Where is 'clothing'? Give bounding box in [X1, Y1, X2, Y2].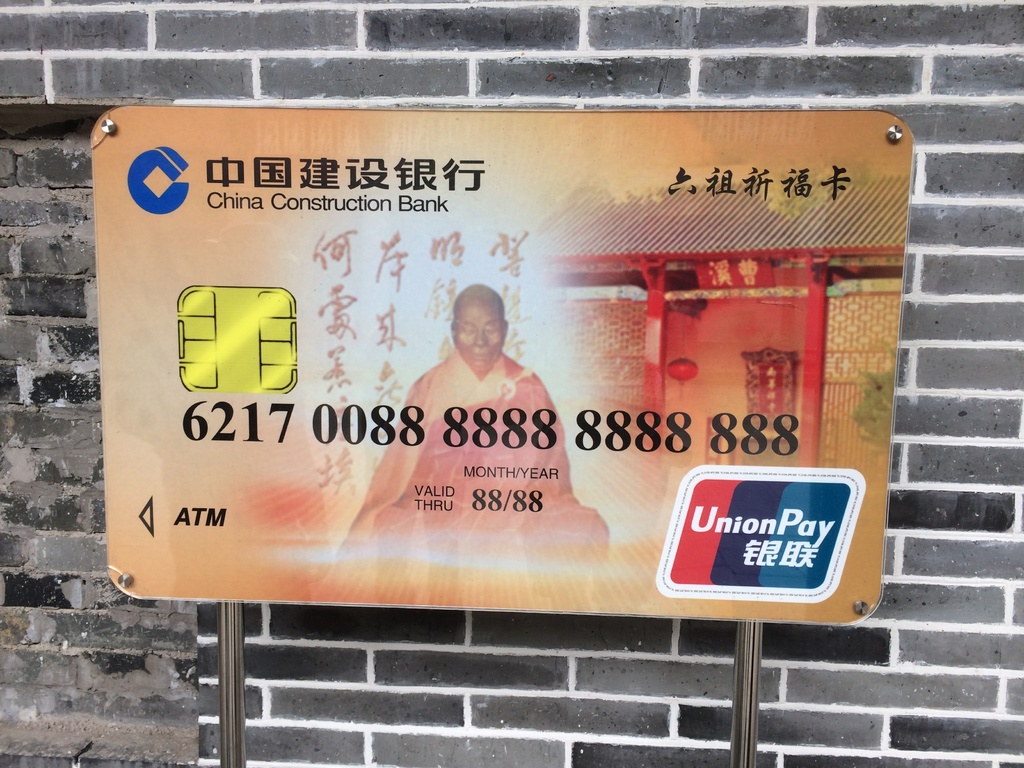
[359, 356, 602, 546].
